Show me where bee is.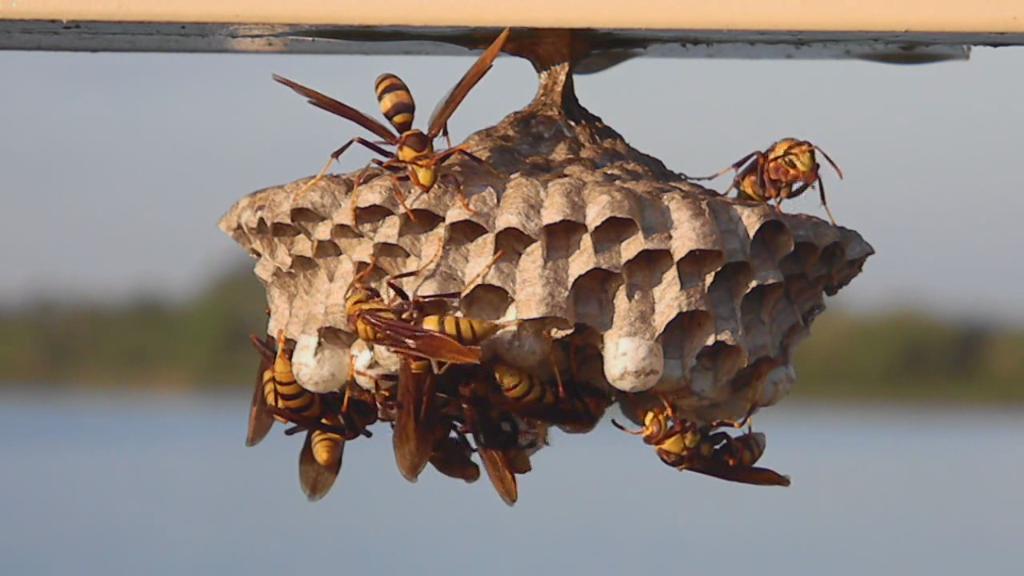
bee is at left=602, top=394, right=787, bottom=494.
